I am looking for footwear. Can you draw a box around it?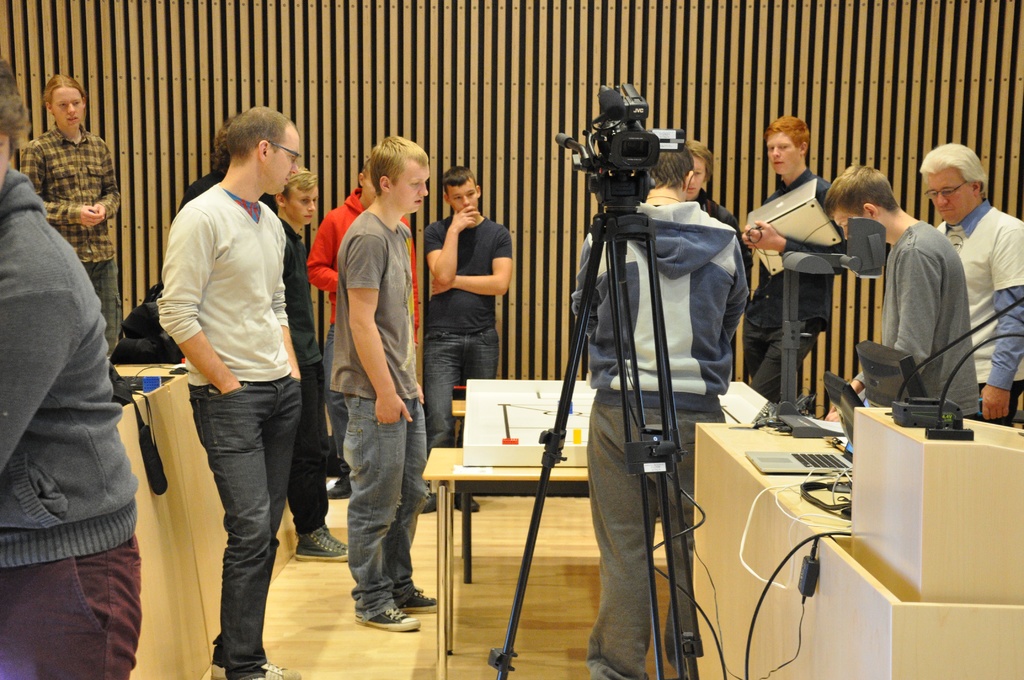
Sure, the bounding box is box(450, 490, 480, 517).
